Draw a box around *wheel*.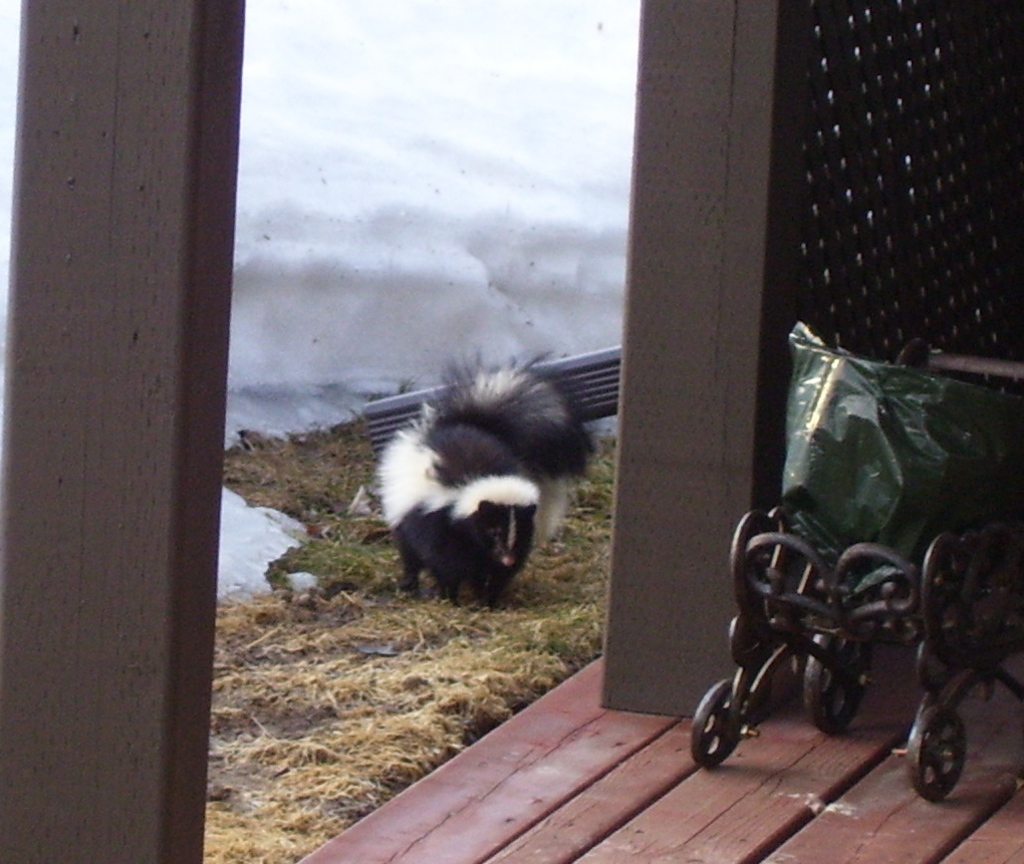
(685, 672, 750, 772).
